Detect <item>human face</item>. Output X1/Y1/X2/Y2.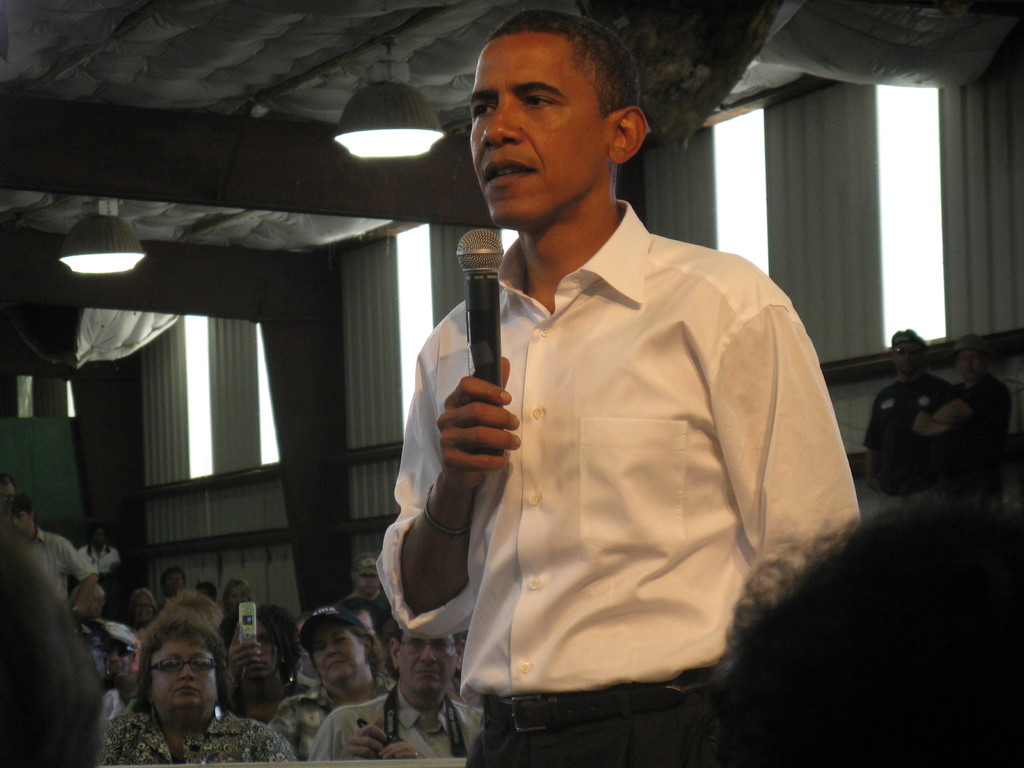
230/589/250/614.
